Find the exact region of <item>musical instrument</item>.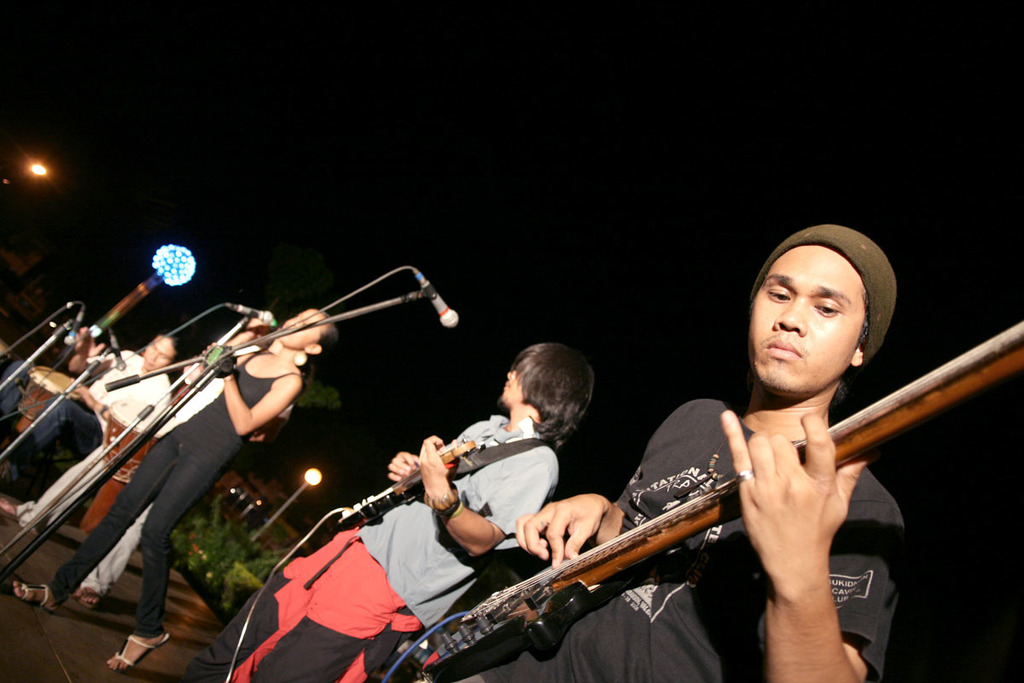
Exact region: box=[364, 322, 1023, 682].
